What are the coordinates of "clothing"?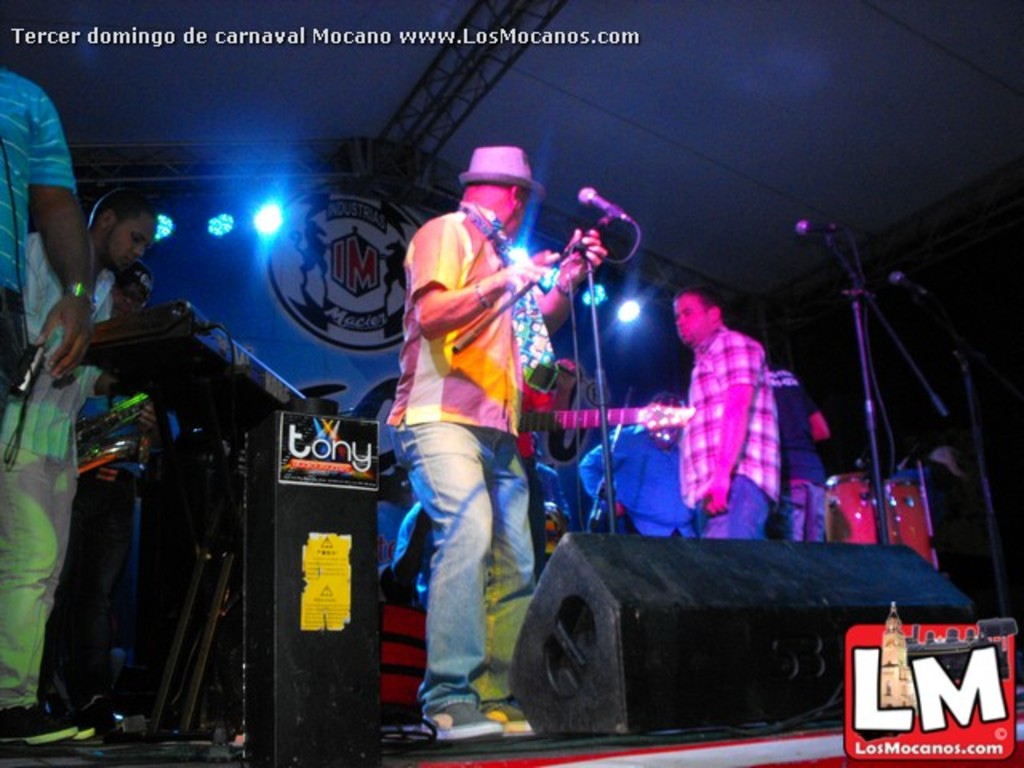
386:205:562:702.
